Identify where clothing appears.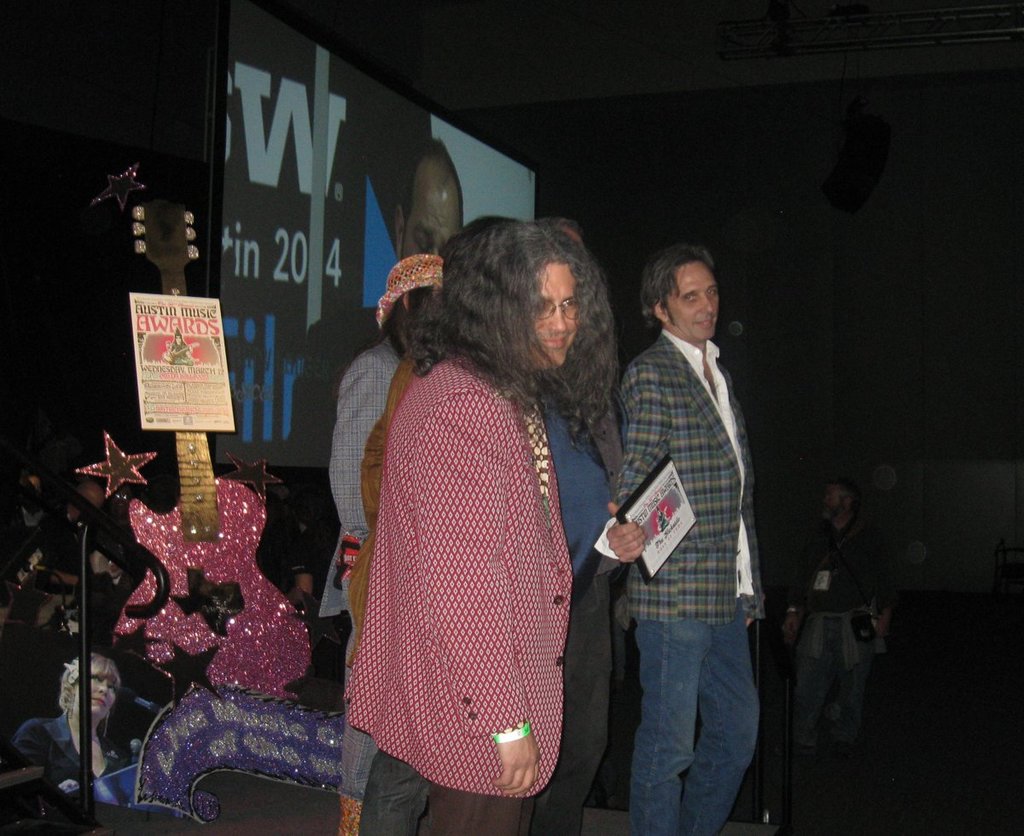
Appears at l=527, t=400, r=631, b=835.
